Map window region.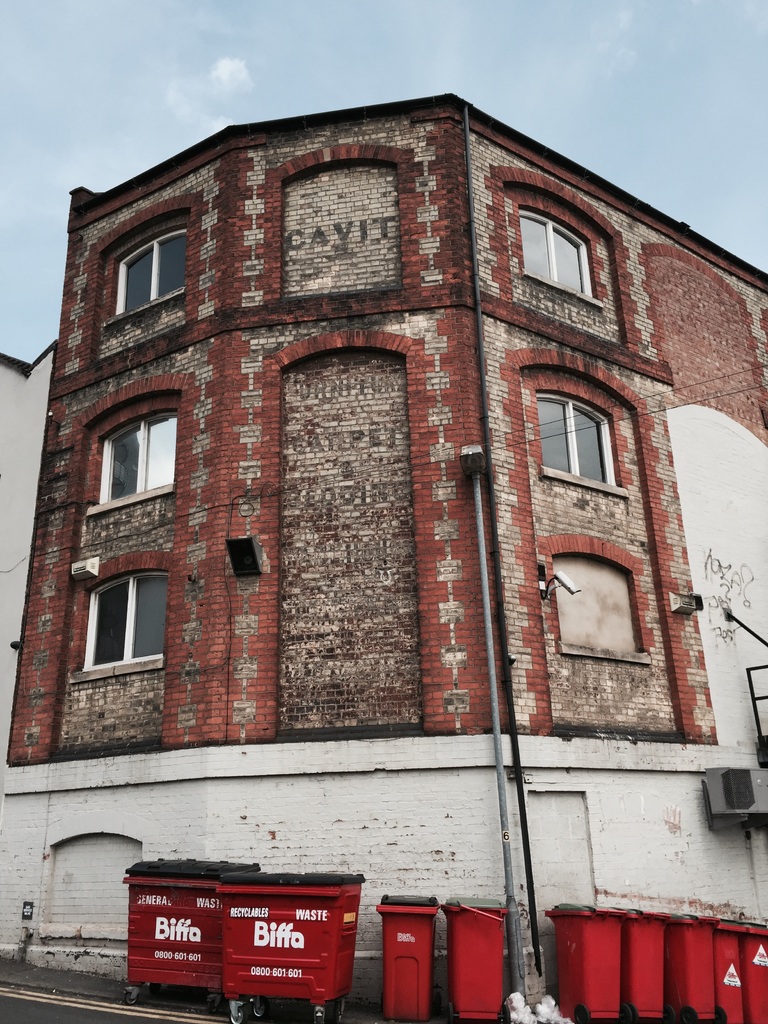
Mapped to <box>532,385,620,485</box>.
